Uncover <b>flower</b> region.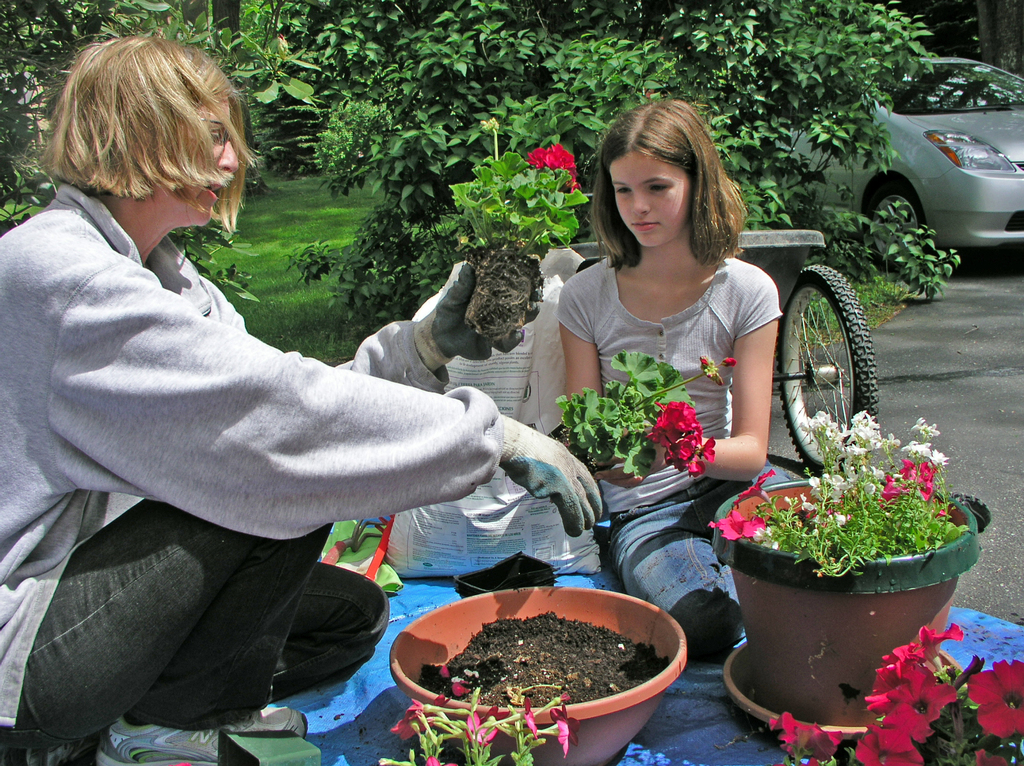
Uncovered: BBox(969, 657, 1023, 744).
